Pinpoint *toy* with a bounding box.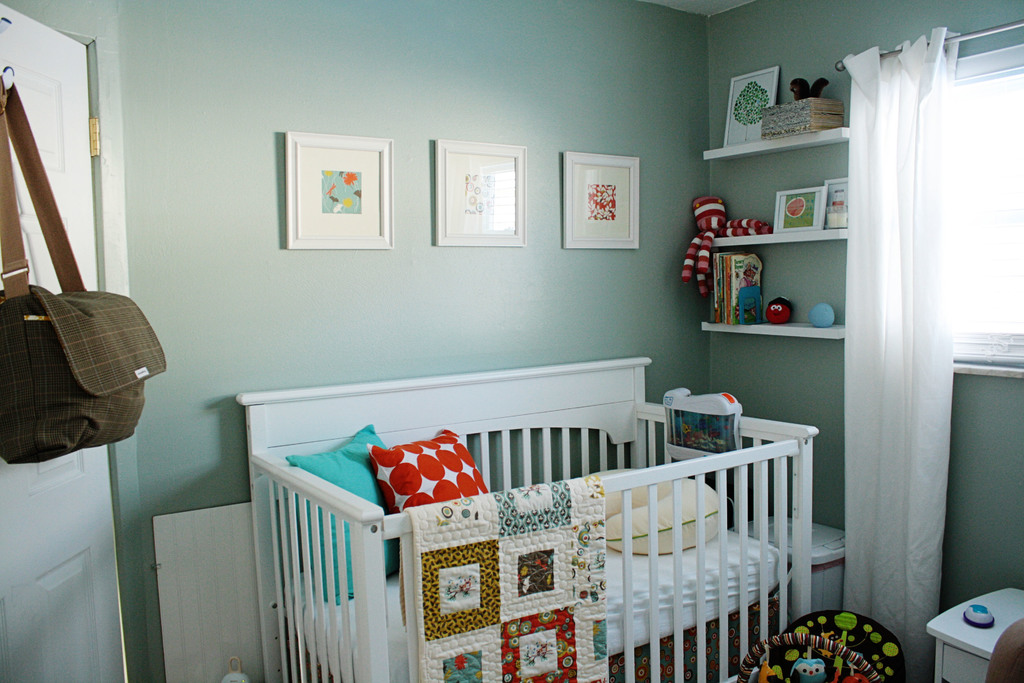
Rect(681, 195, 771, 296).
